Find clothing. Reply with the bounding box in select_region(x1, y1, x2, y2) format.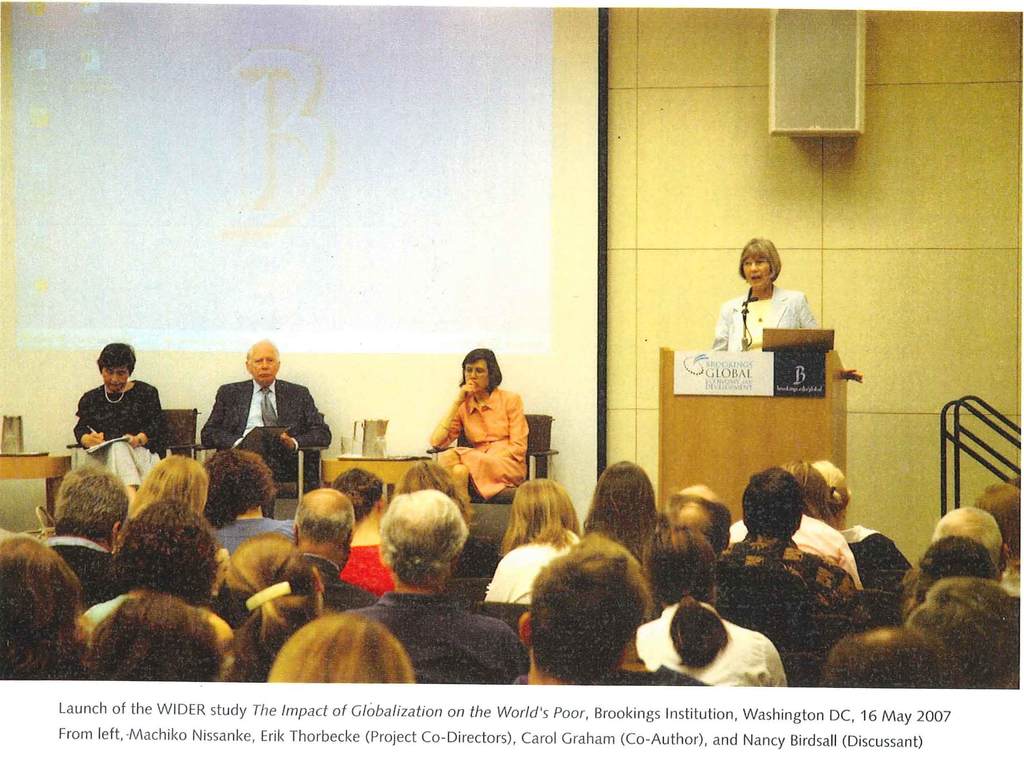
select_region(27, 529, 129, 610).
